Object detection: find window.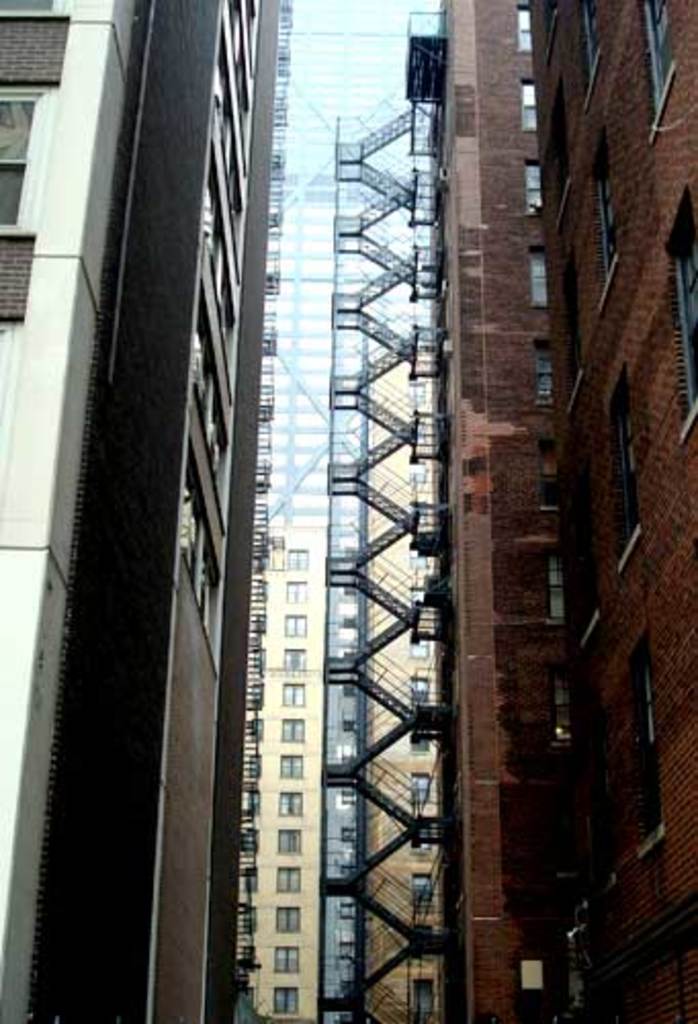
bbox(274, 903, 307, 932).
